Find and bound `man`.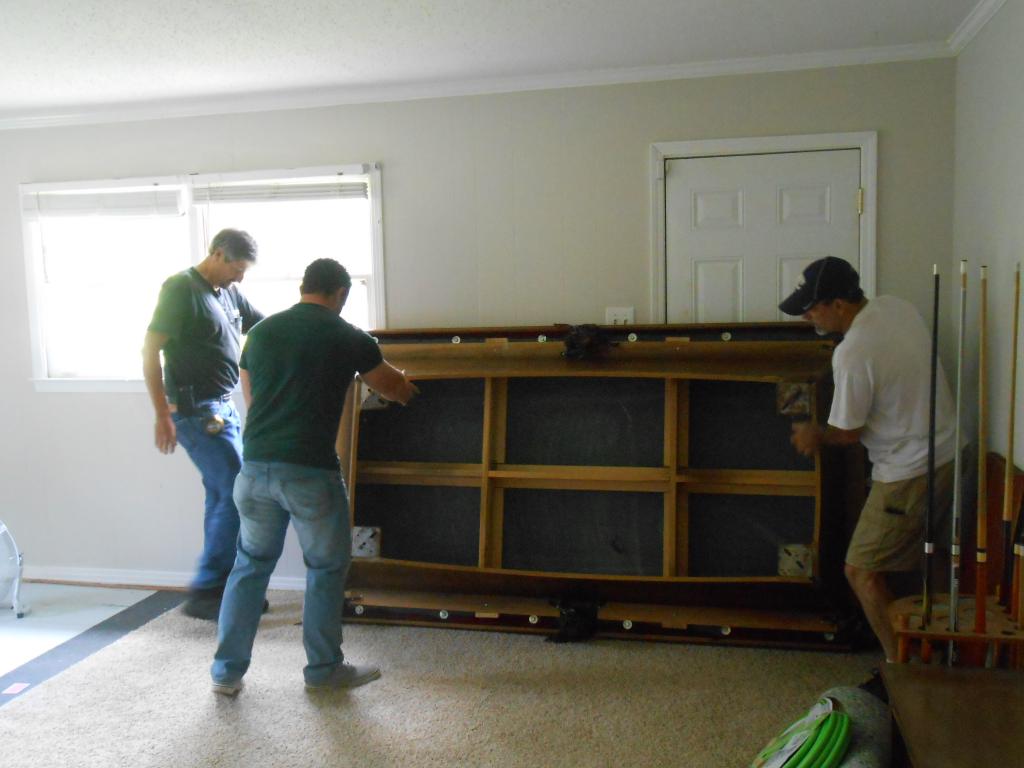
Bound: <region>778, 255, 970, 659</region>.
